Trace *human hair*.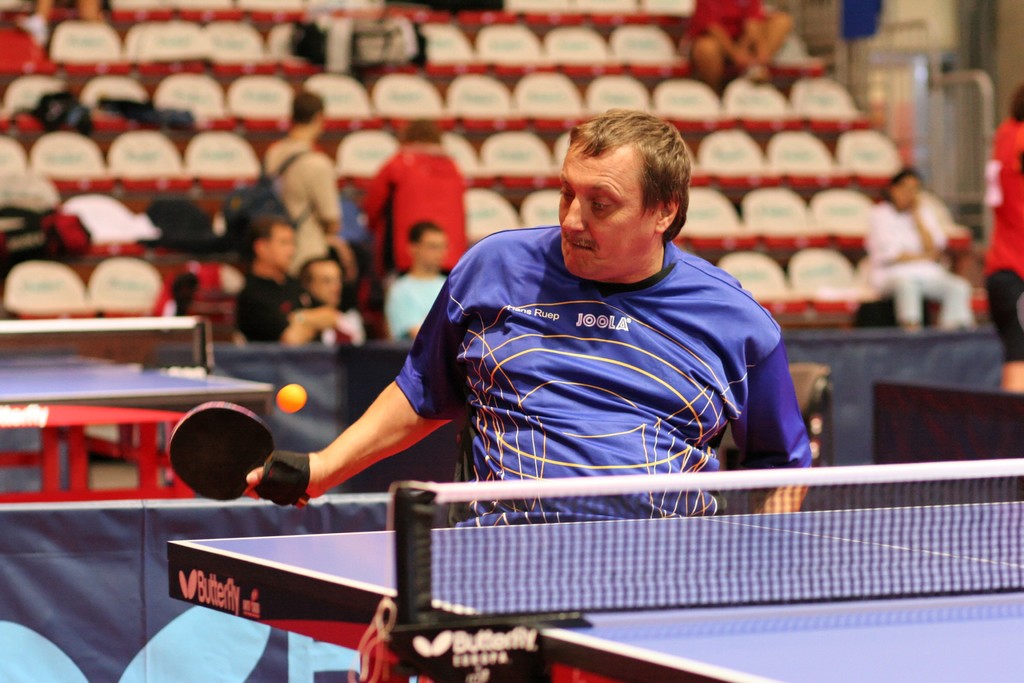
Traced to crop(239, 213, 298, 261).
